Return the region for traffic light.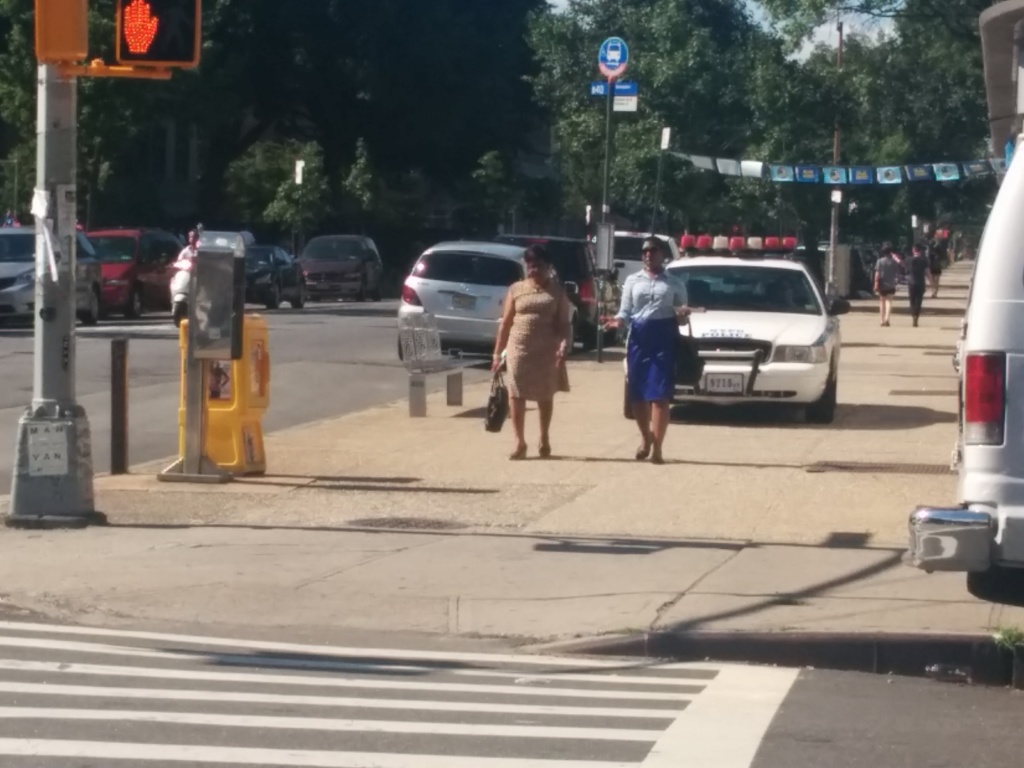
box=[33, 0, 91, 70].
